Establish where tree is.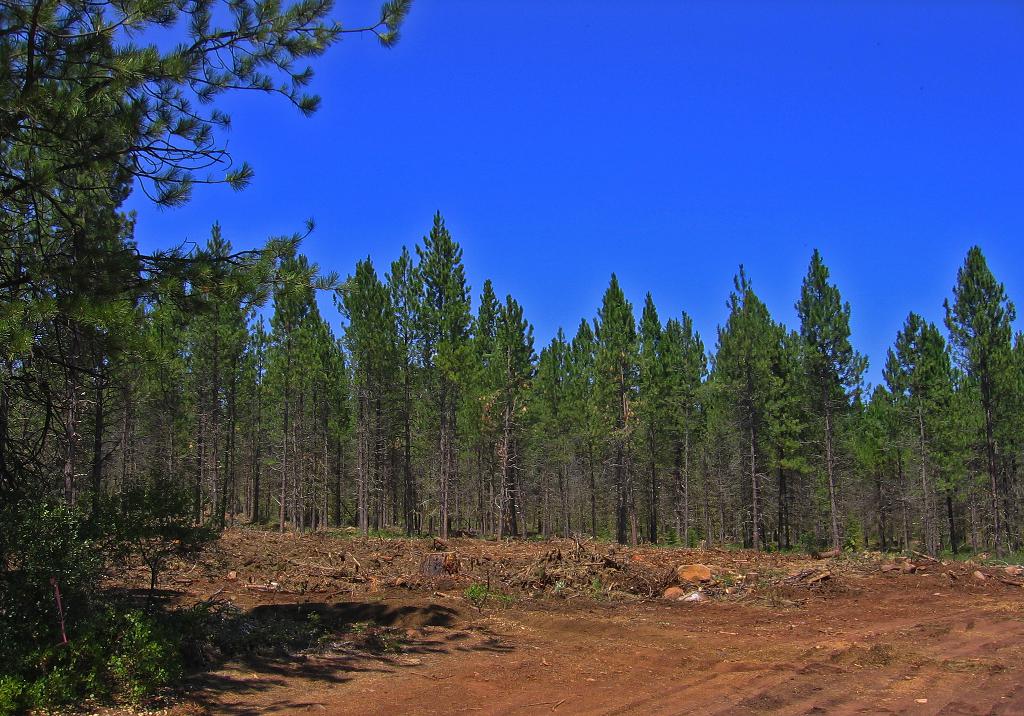
Established at Rect(43, 274, 153, 534).
